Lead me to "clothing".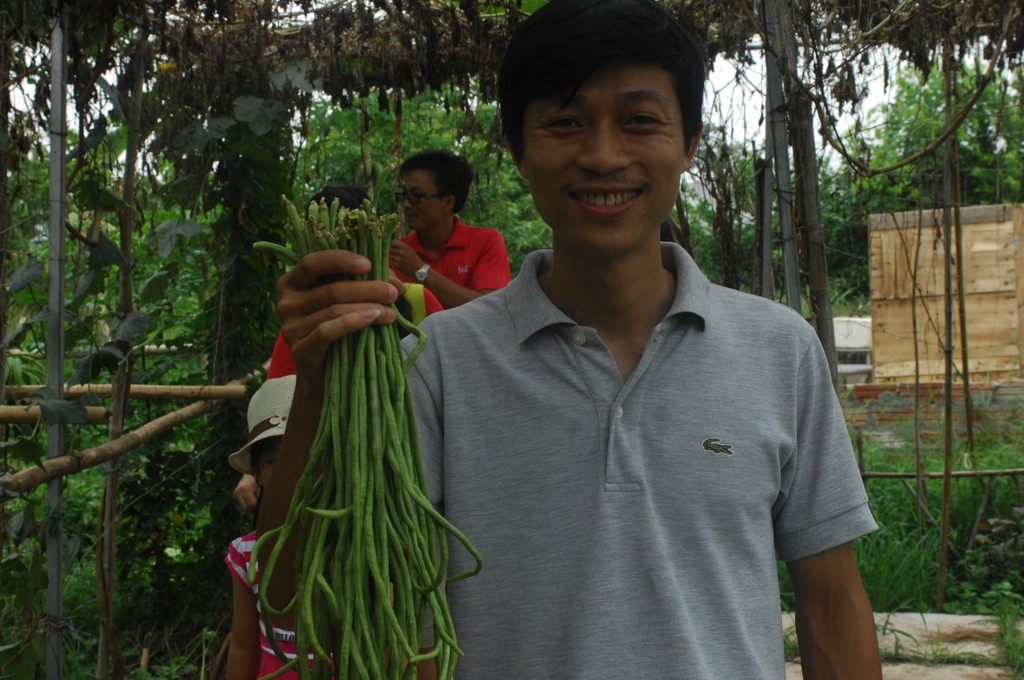
Lead to [left=221, top=528, right=334, bottom=679].
